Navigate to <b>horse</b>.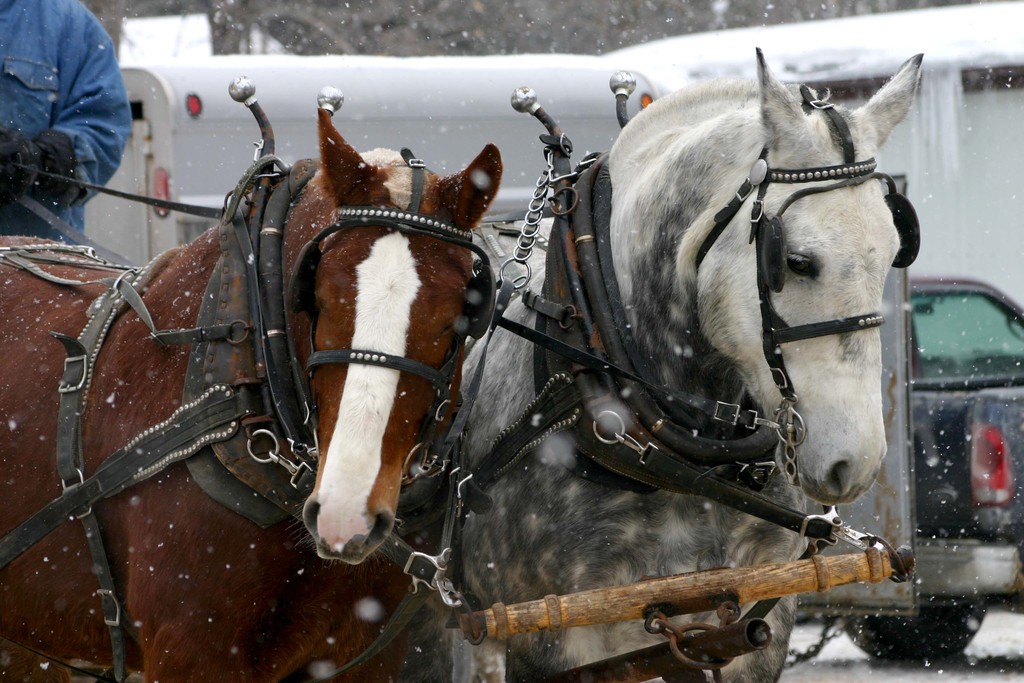
Navigation target: (left=435, top=50, right=924, bottom=682).
